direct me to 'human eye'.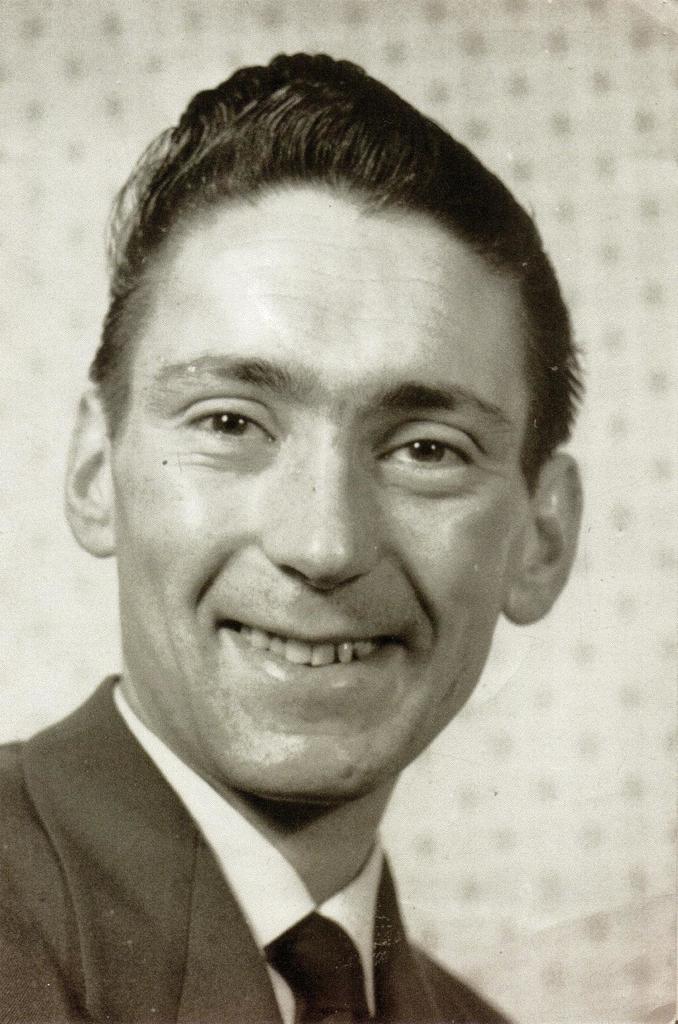
Direction: [161, 392, 281, 449].
